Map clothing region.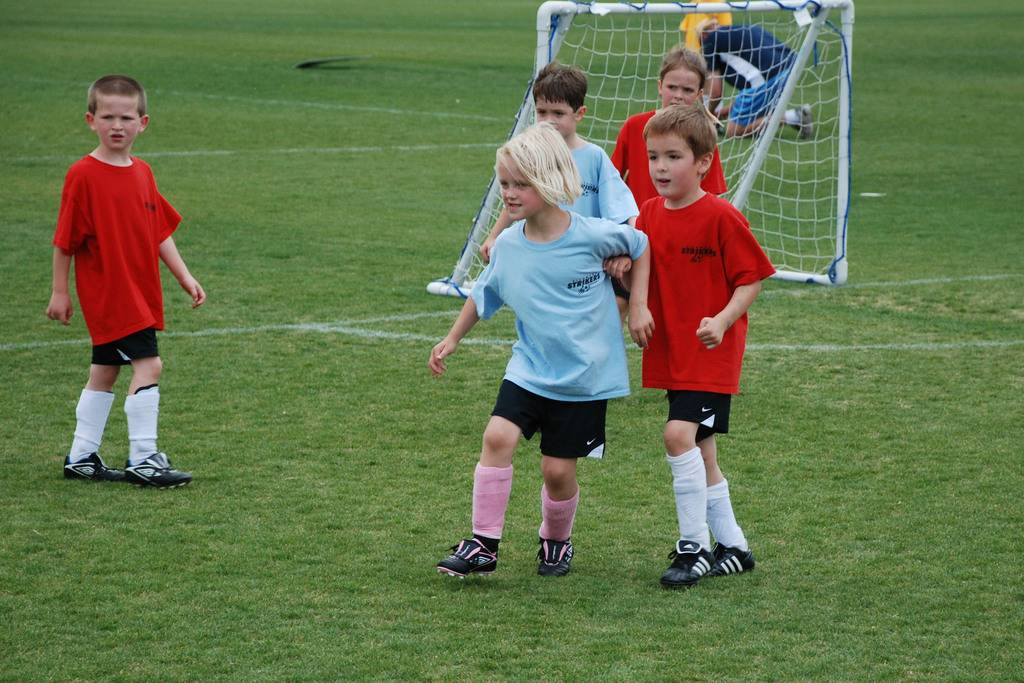
Mapped to 555 136 643 227.
